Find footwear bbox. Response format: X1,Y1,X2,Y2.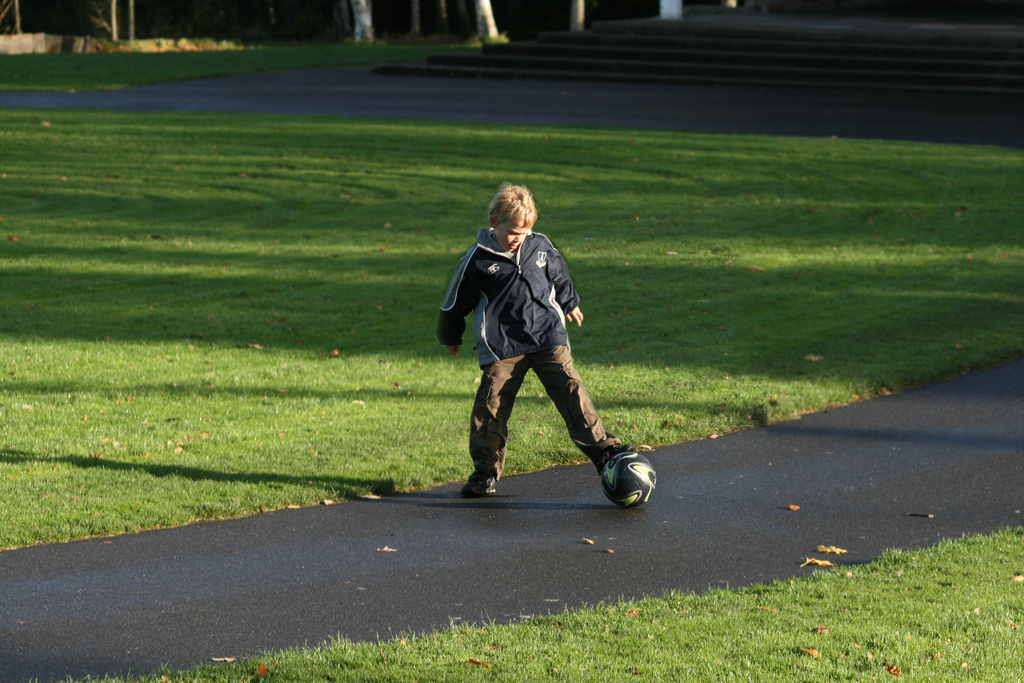
603,441,650,462.
